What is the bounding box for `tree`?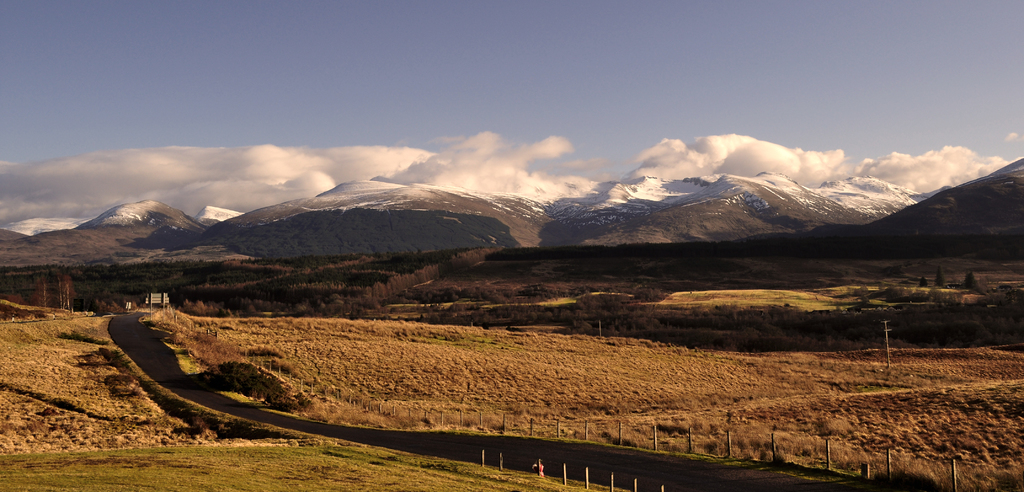
<bbox>961, 269, 989, 298</bbox>.
